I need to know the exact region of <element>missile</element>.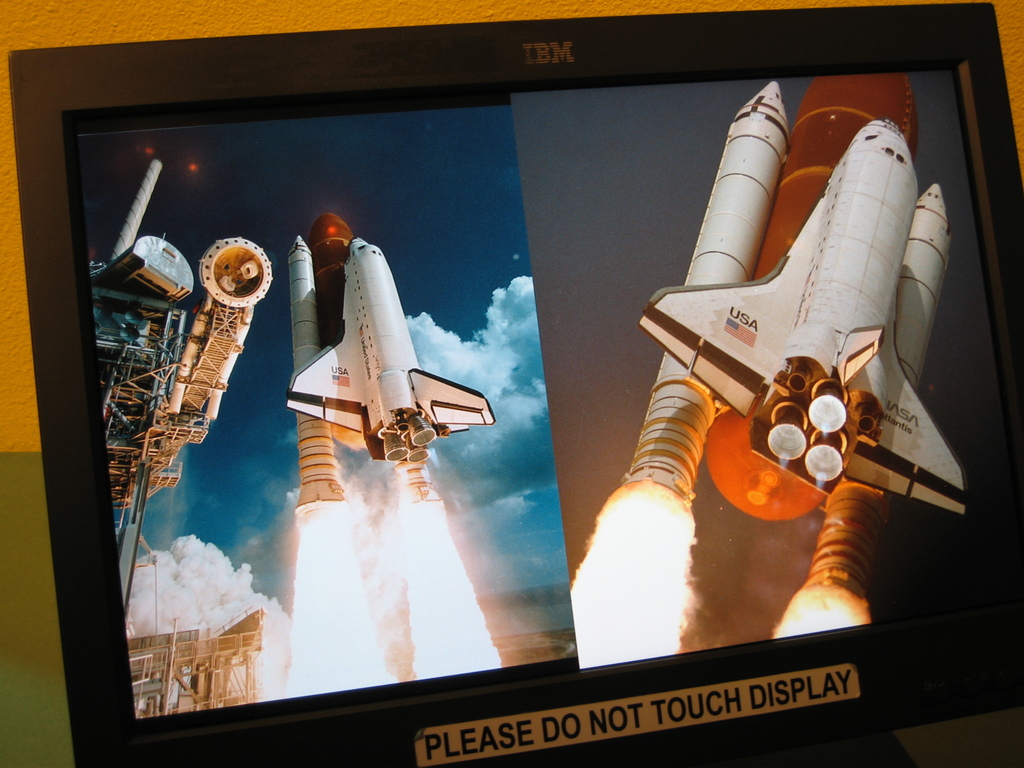
Region: (left=616, top=68, right=966, bottom=624).
